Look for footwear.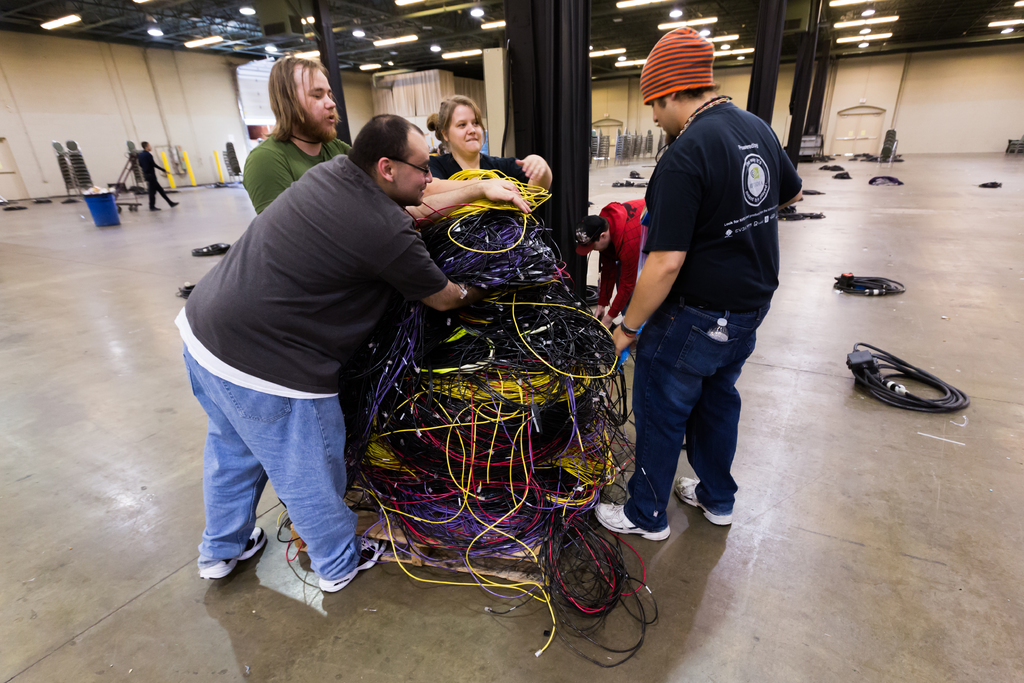
Found: box=[676, 478, 733, 525].
